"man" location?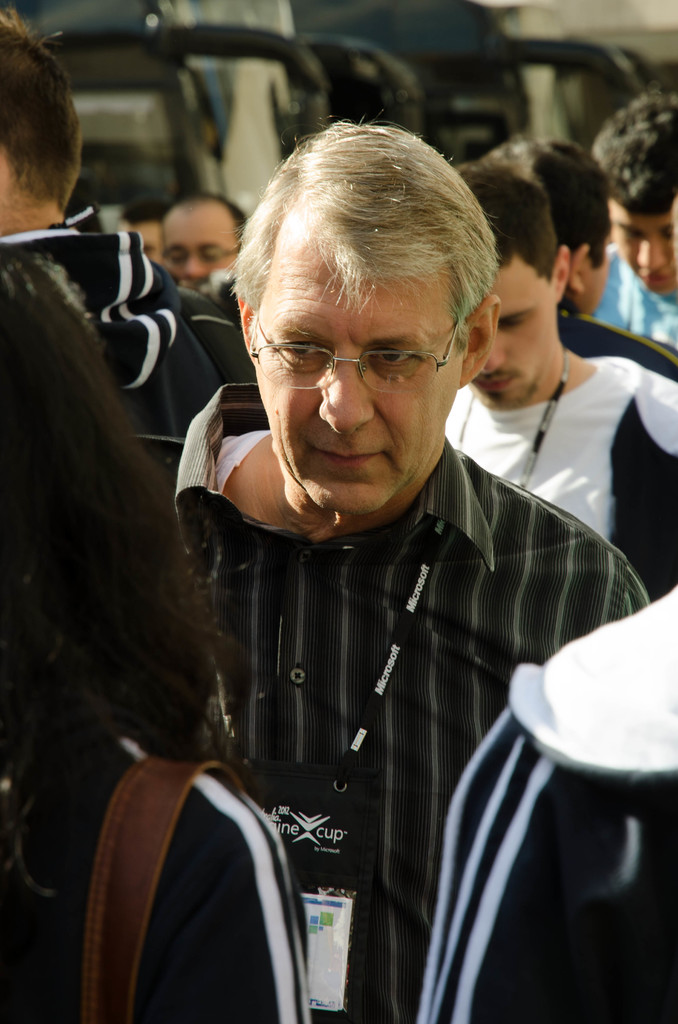
<region>592, 91, 677, 346</region>
